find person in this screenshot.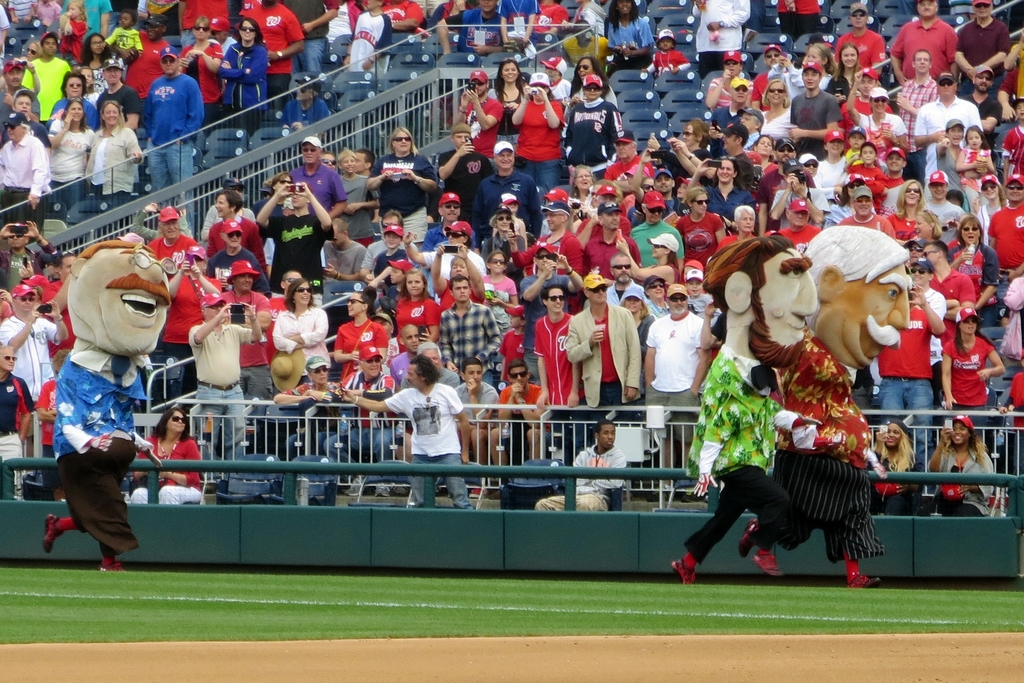
The bounding box for person is left=435, top=283, right=501, bottom=387.
